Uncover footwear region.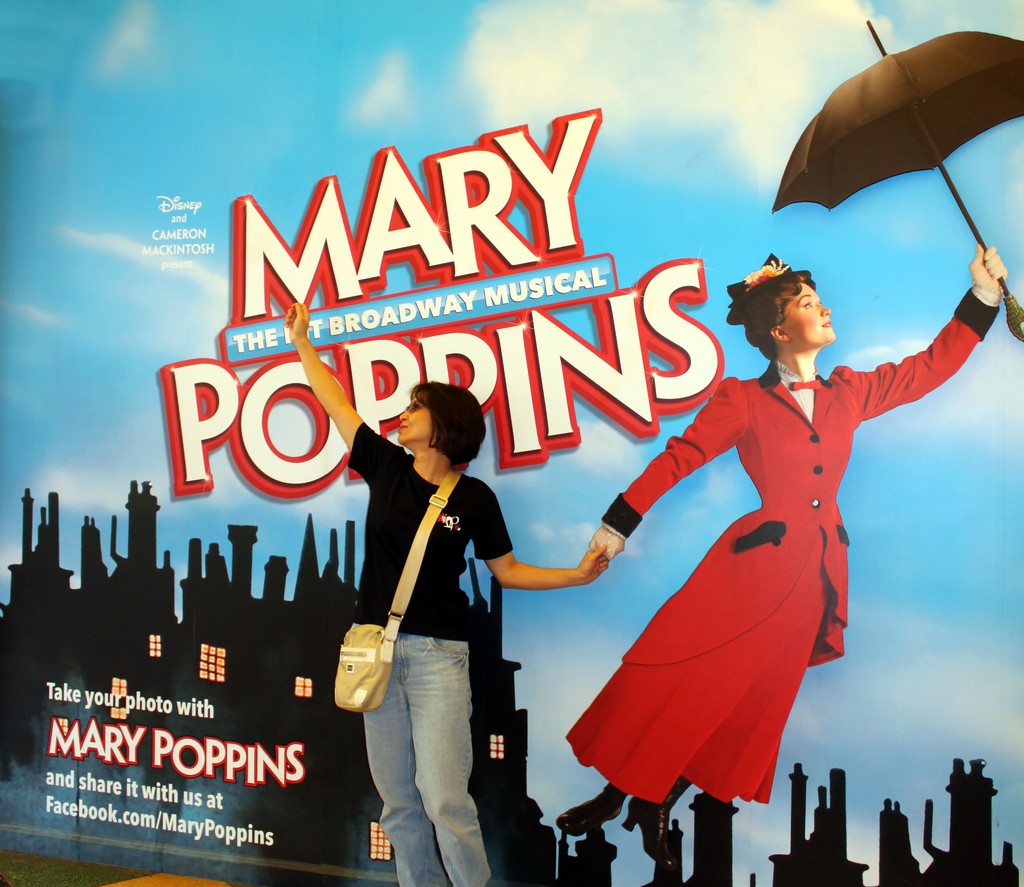
Uncovered: {"x1": 556, "y1": 781, "x2": 628, "y2": 835}.
